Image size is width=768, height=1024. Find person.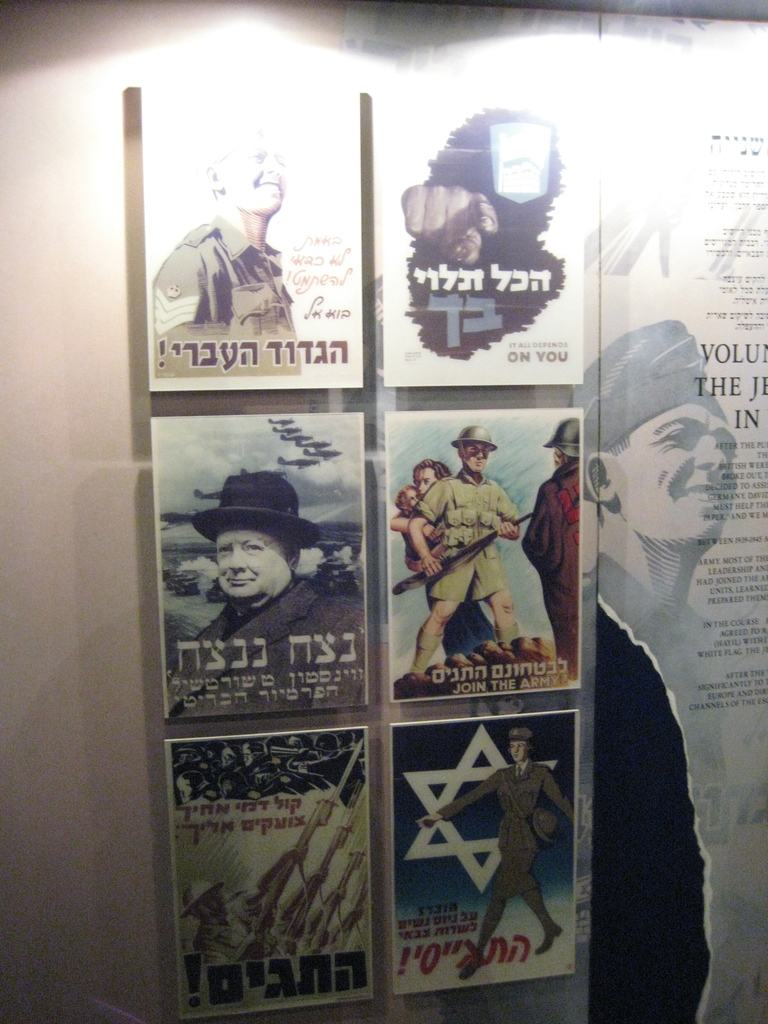
[392, 460, 509, 662].
